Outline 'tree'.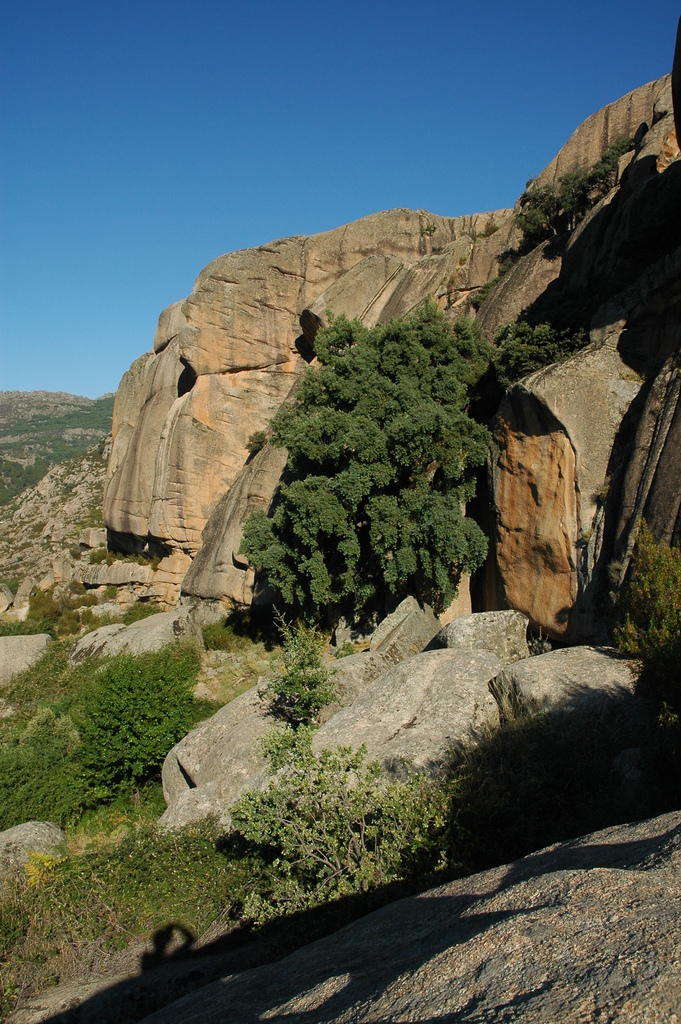
Outline: Rect(231, 625, 468, 931).
